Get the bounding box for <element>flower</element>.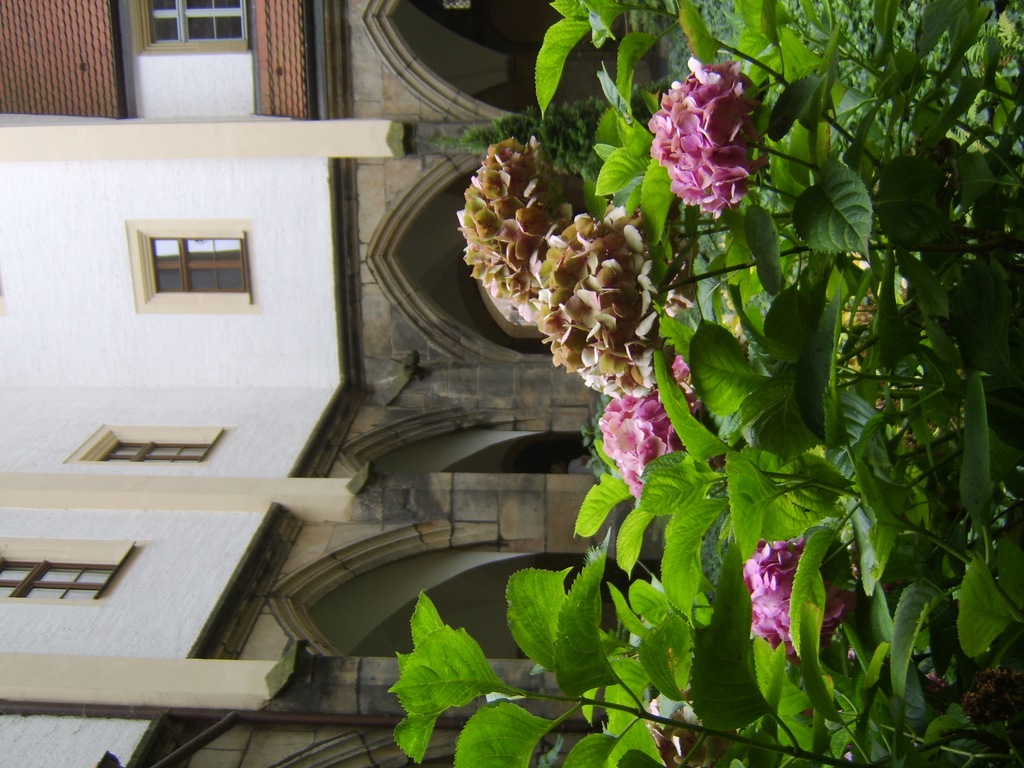
box=[529, 201, 674, 401].
